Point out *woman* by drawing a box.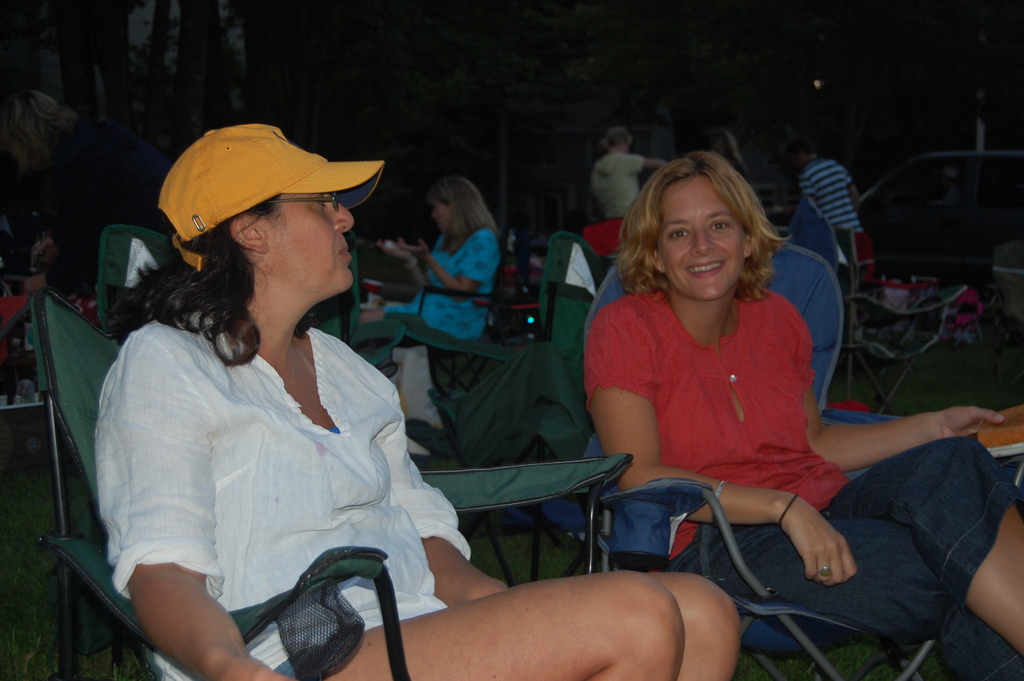
pyautogui.locateOnScreen(579, 149, 931, 661).
